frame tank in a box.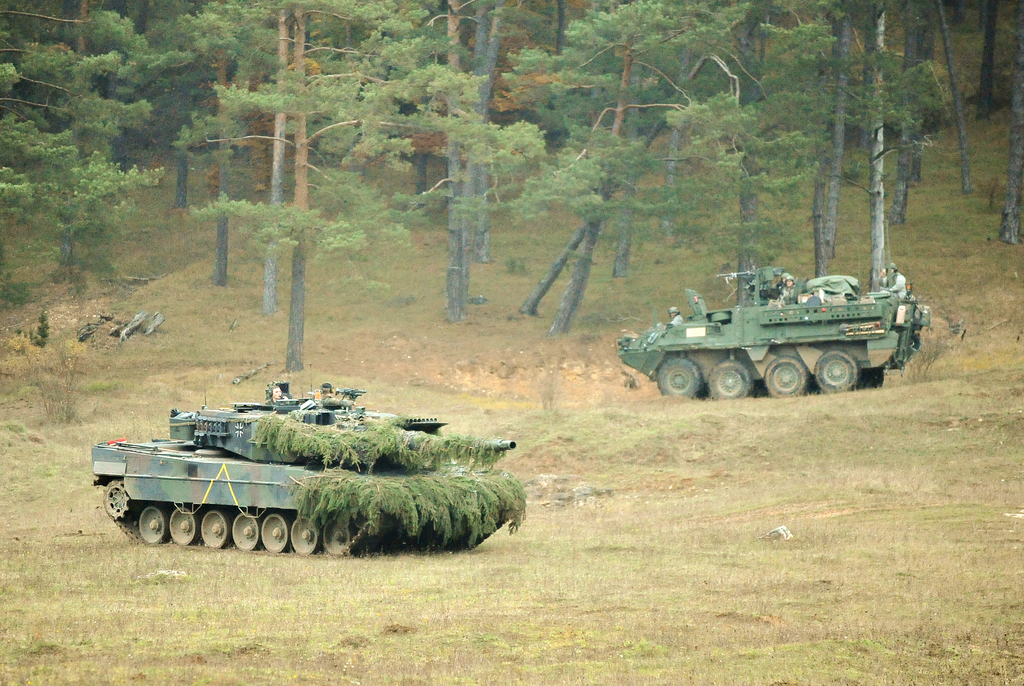
locate(615, 261, 930, 400).
